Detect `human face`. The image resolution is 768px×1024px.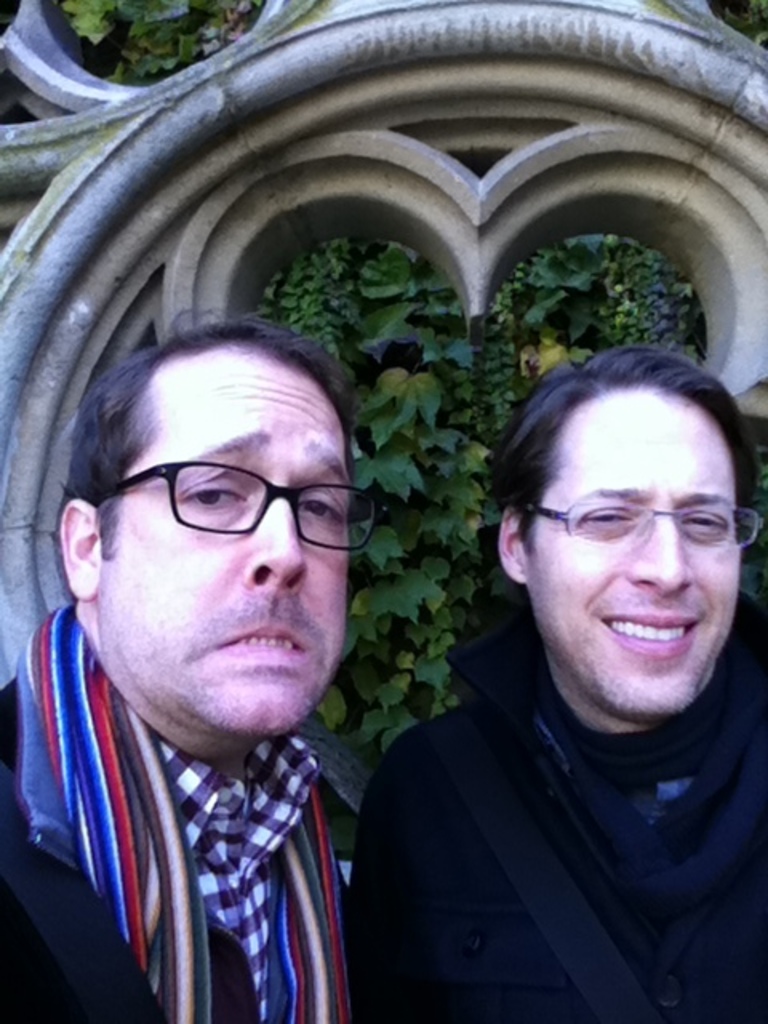
[102,363,342,738].
